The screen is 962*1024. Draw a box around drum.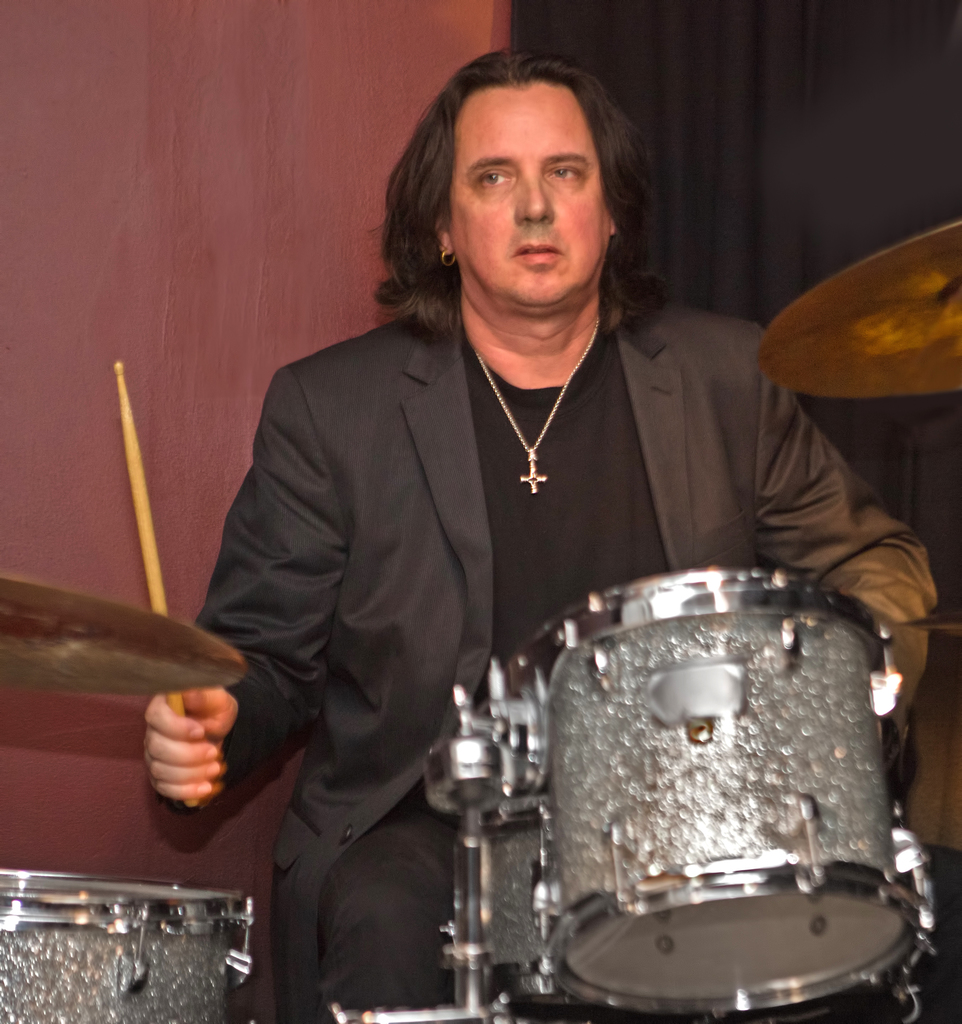
Rect(397, 483, 961, 1019).
